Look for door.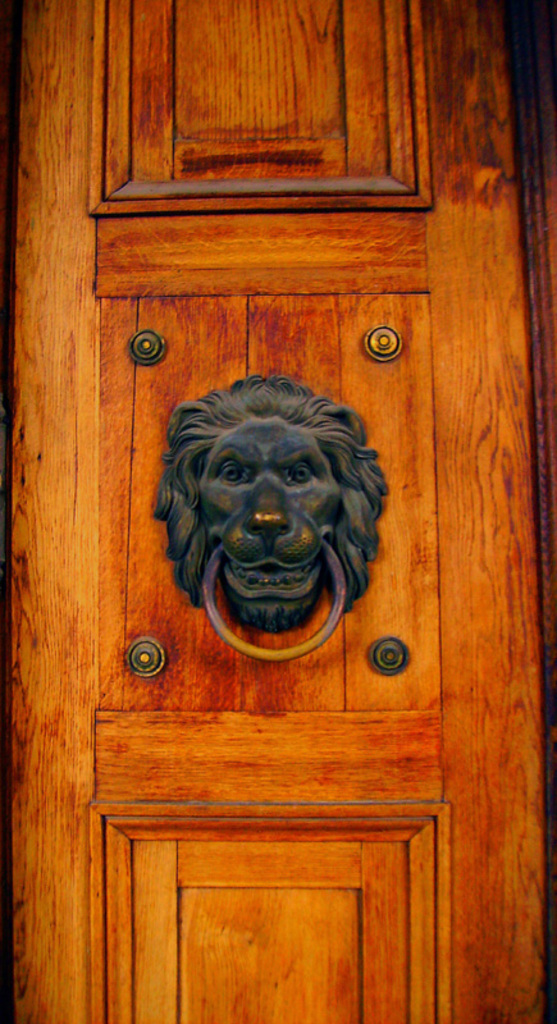
Found: (left=9, top=0, right=556, bottom=1023).
